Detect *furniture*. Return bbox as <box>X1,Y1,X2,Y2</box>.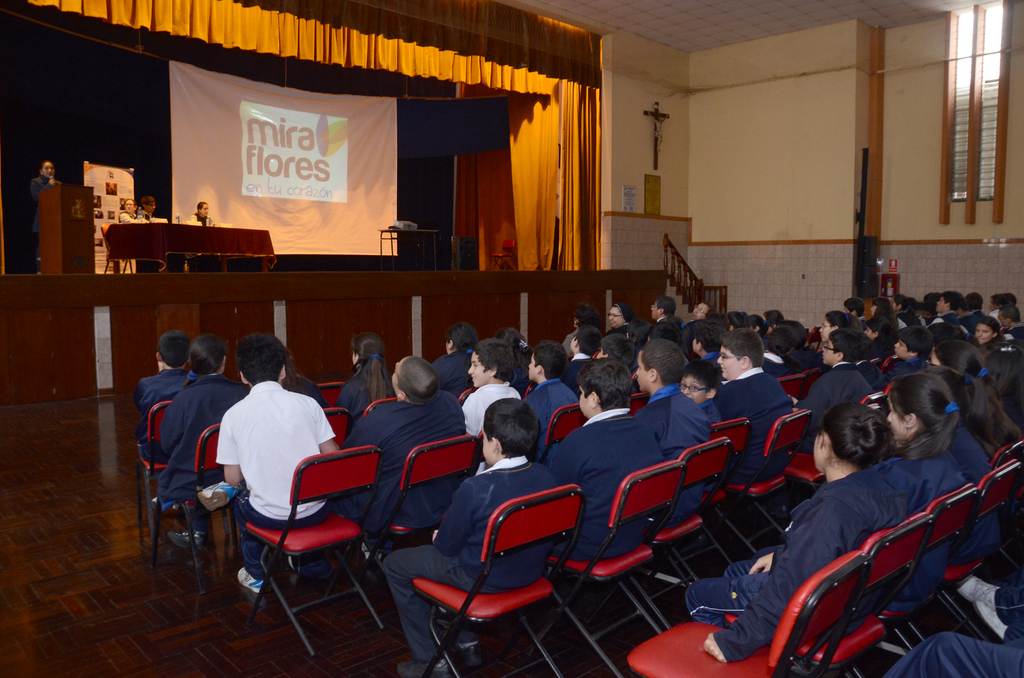
<box>133,396,174,537</box>.
